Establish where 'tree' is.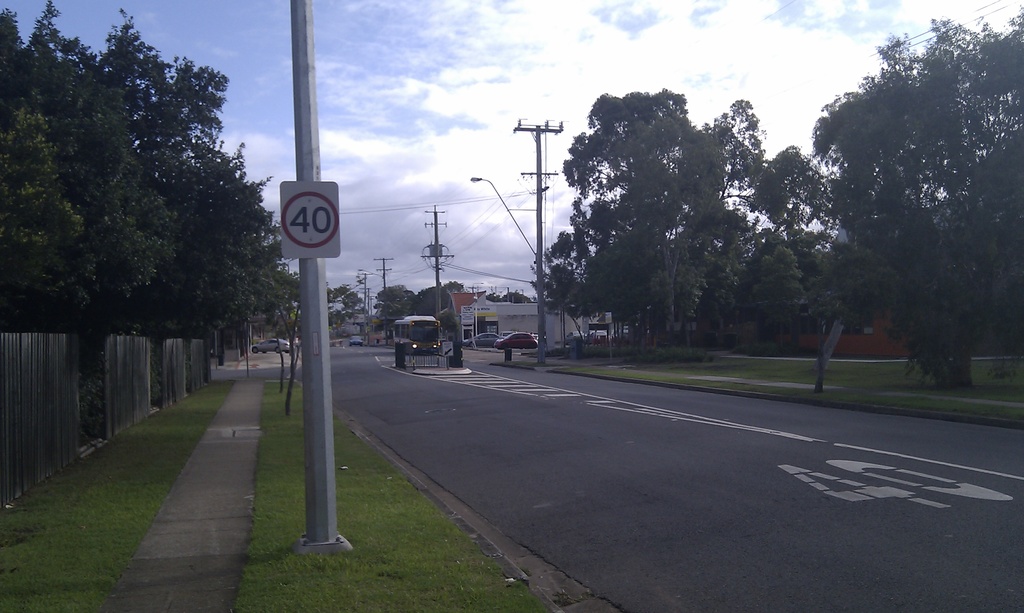
Established at detection(21, 17, 271, 393).
